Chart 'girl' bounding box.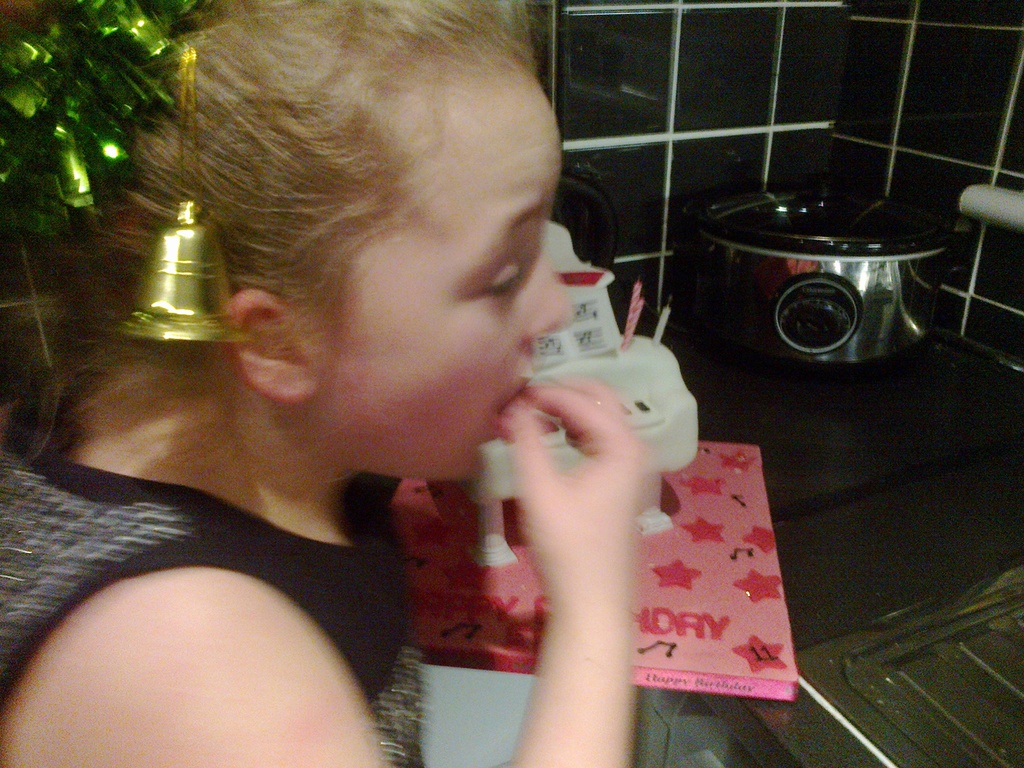
Charted: BBox(0, 0, 649, 767).
